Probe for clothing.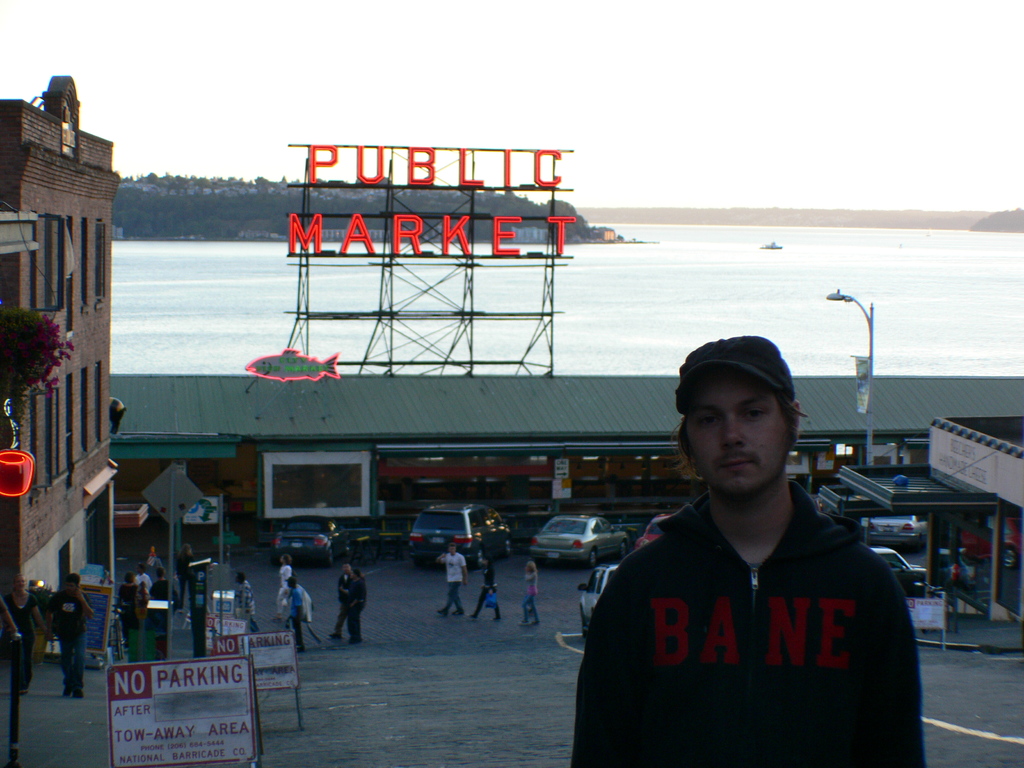
Probe result: BBox(337, 569, 364, 637).
